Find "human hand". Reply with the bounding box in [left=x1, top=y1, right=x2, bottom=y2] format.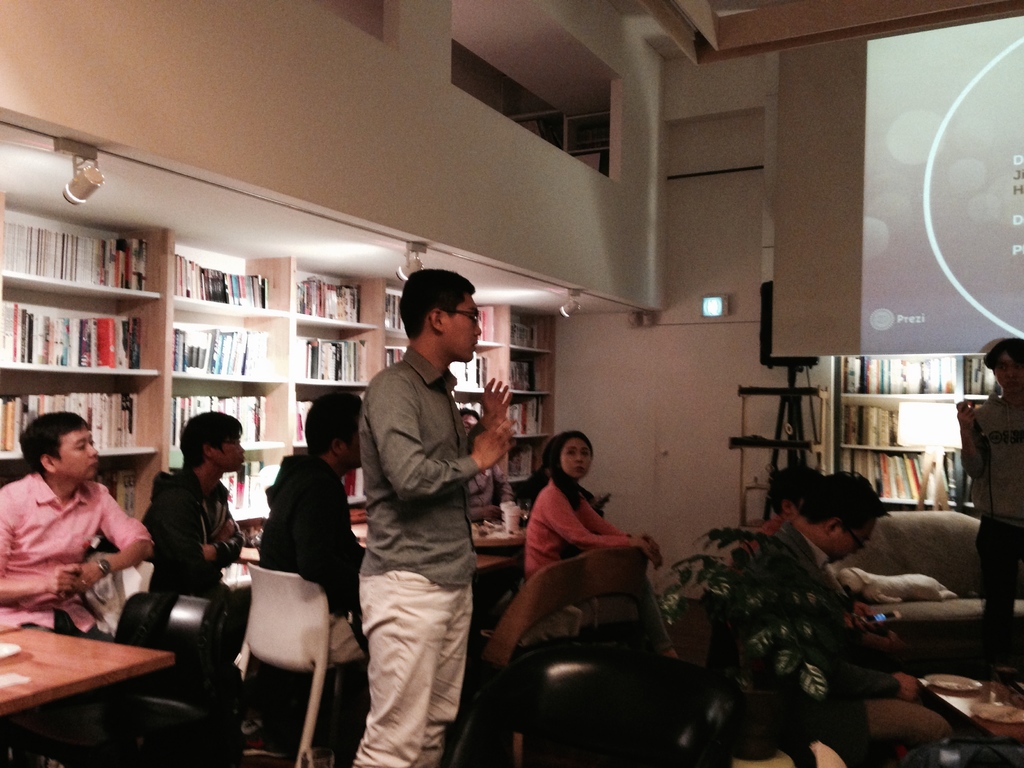
[left=957, top=401, right=977, bottom=431].
